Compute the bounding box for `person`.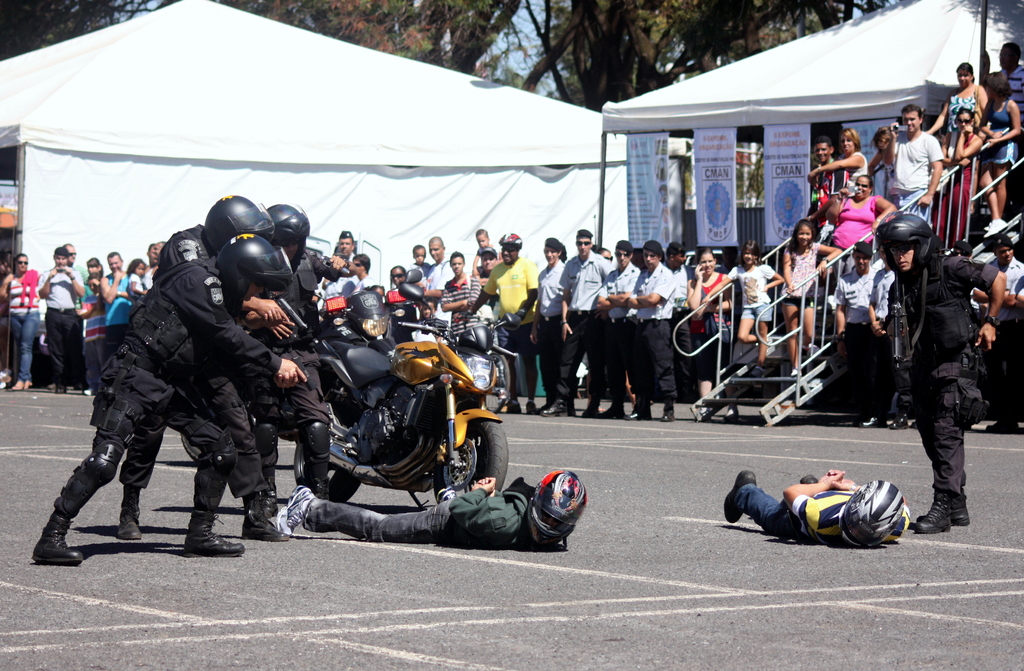
863,122,888,170.
